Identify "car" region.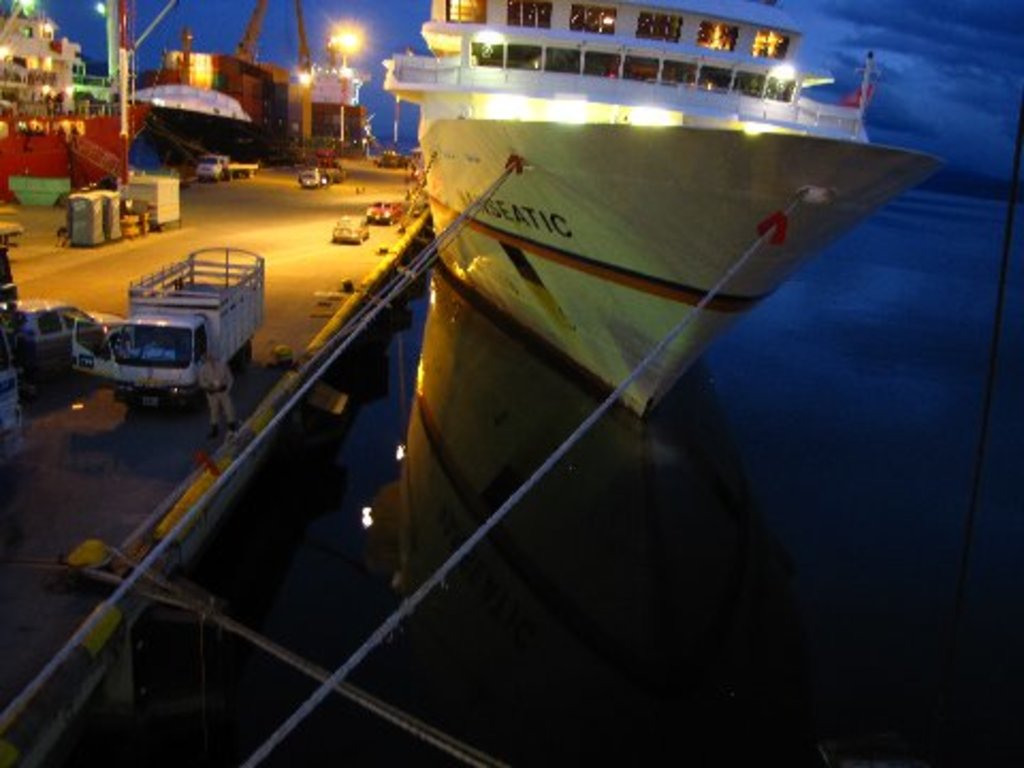
Region: <box>0,297,124,382</box>.
